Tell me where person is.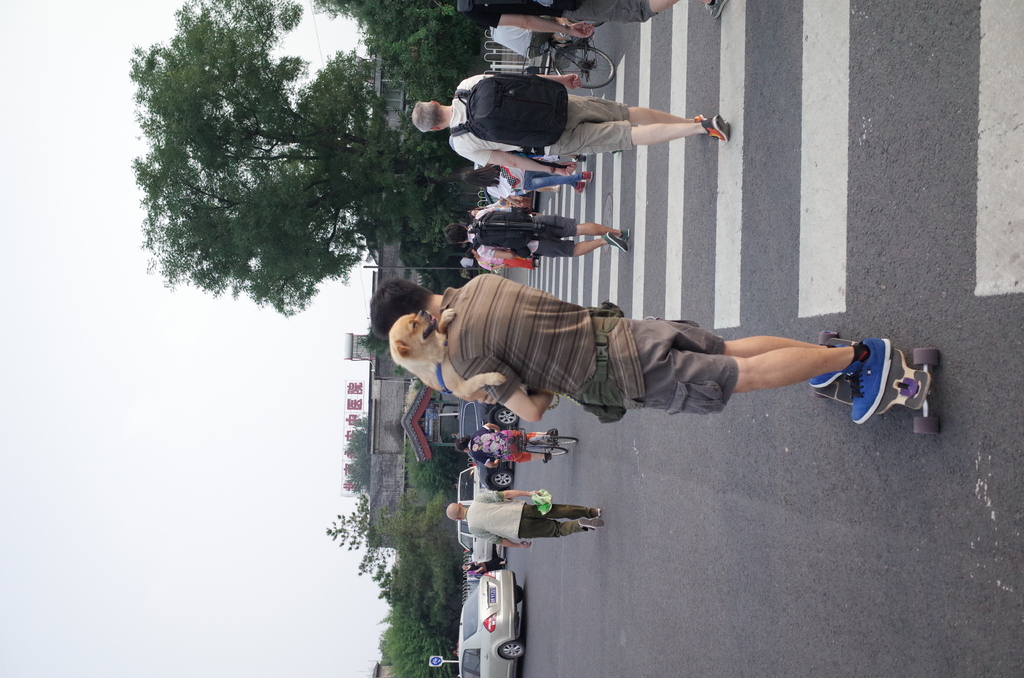
person is at {"x1": 410, "y1": 34, "x2": 713, "y2": 207}.
